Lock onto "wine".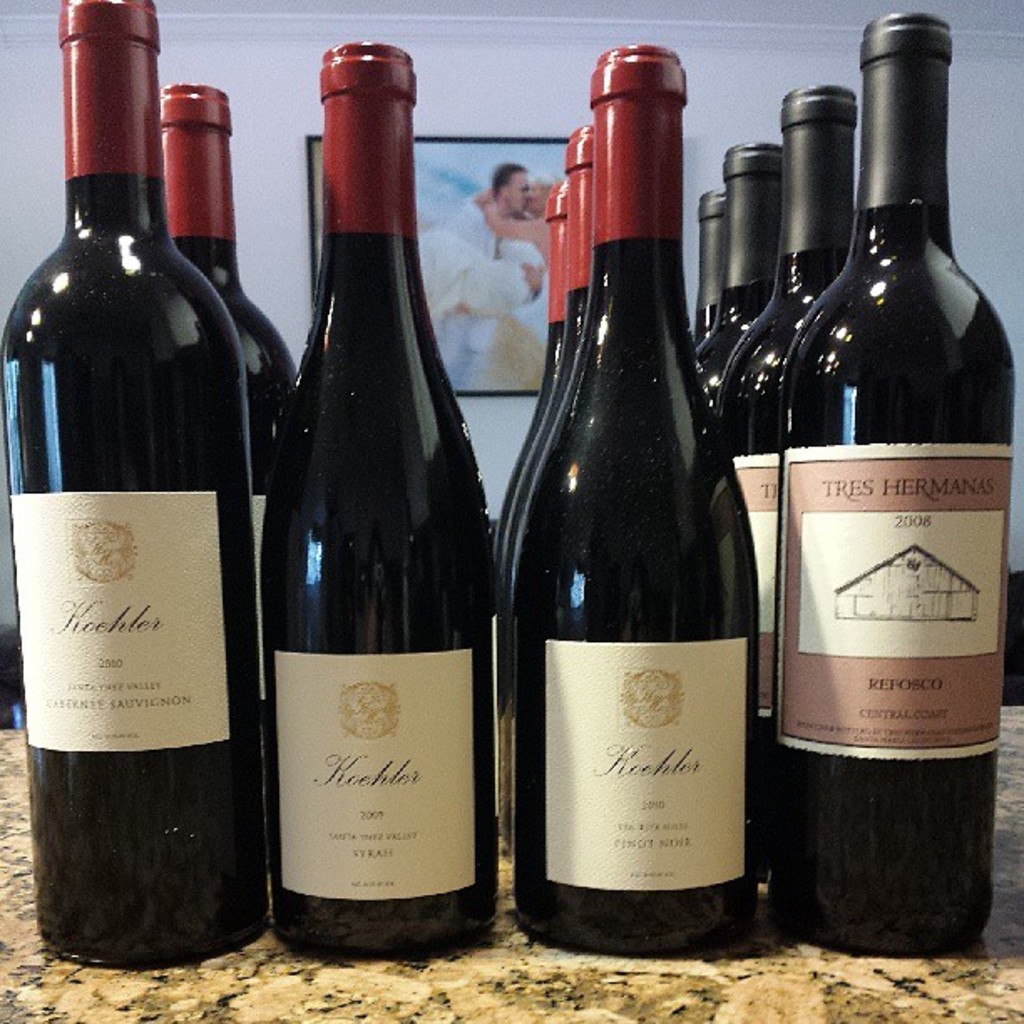
Locked: <bbox>693, 141, 780, 408</bbox>.
